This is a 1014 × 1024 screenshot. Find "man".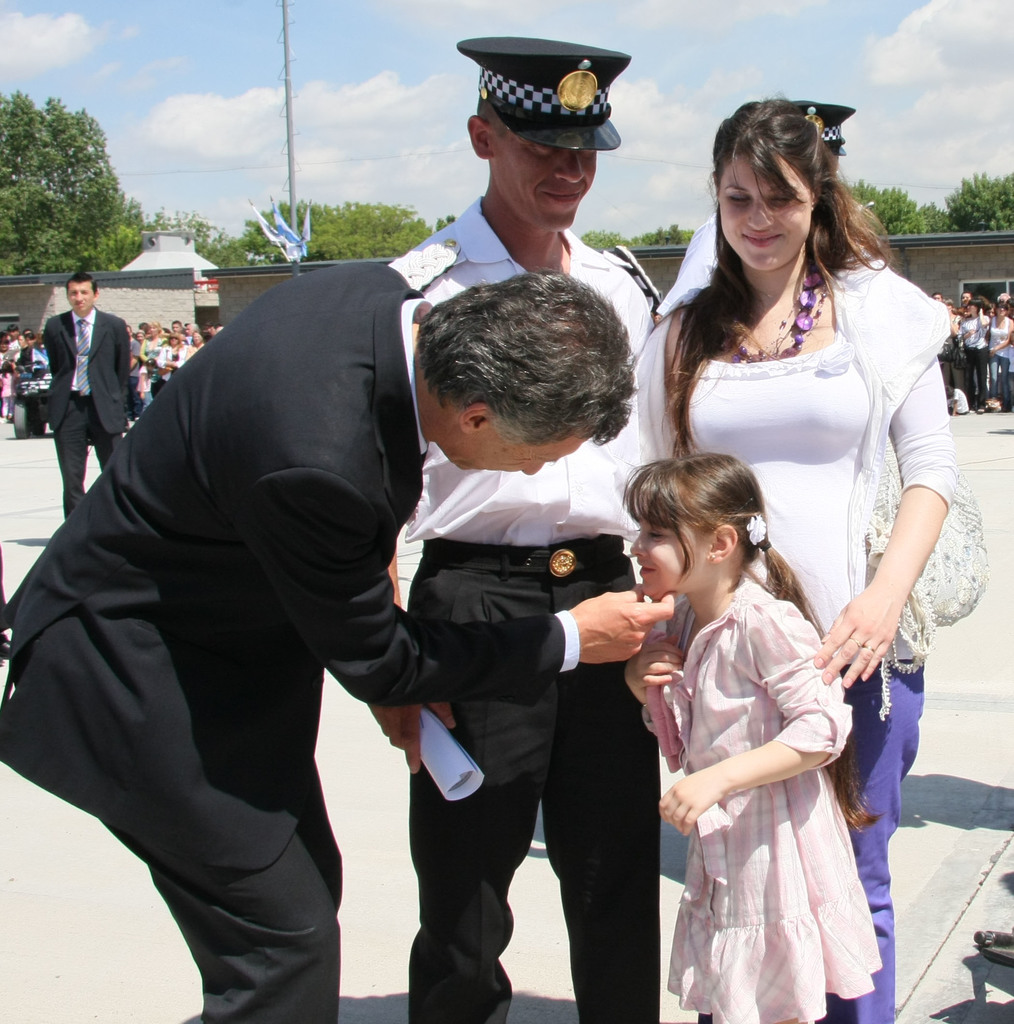
Bounding box: {"left": 46, "top": 273, "right": 141, "bottom": 522}.
